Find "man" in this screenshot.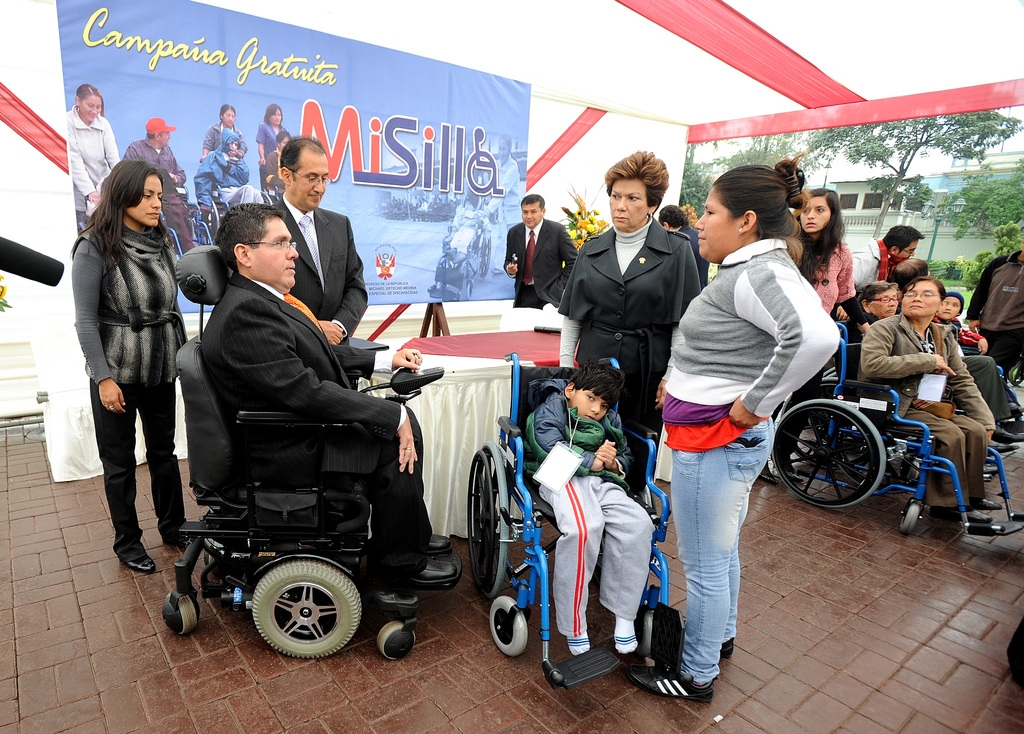
The bounding box for "man" is rect(965, 226, 1023, 387).
